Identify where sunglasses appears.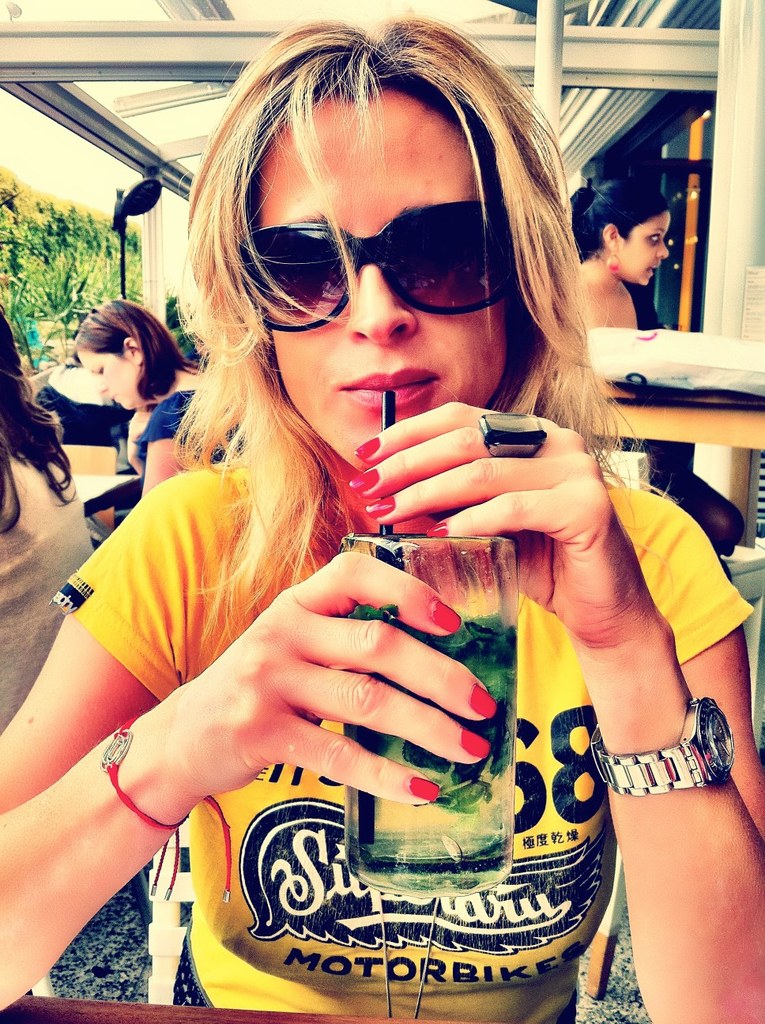
Appears at (231, 198, 521, 333).
